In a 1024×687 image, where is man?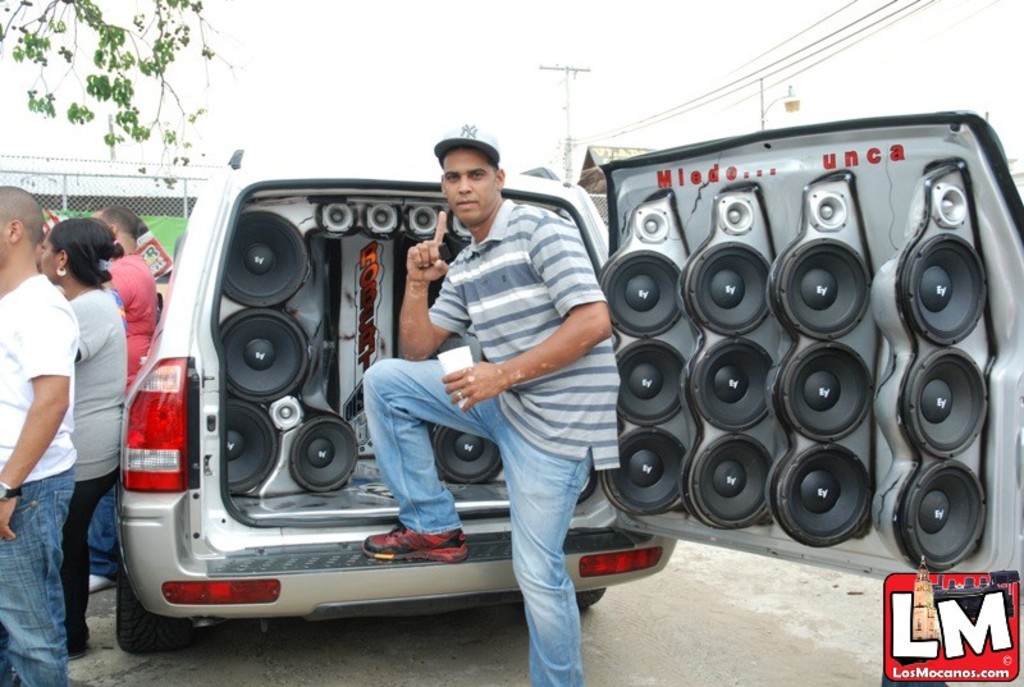
bbox=(0, 187, 81, 682).
